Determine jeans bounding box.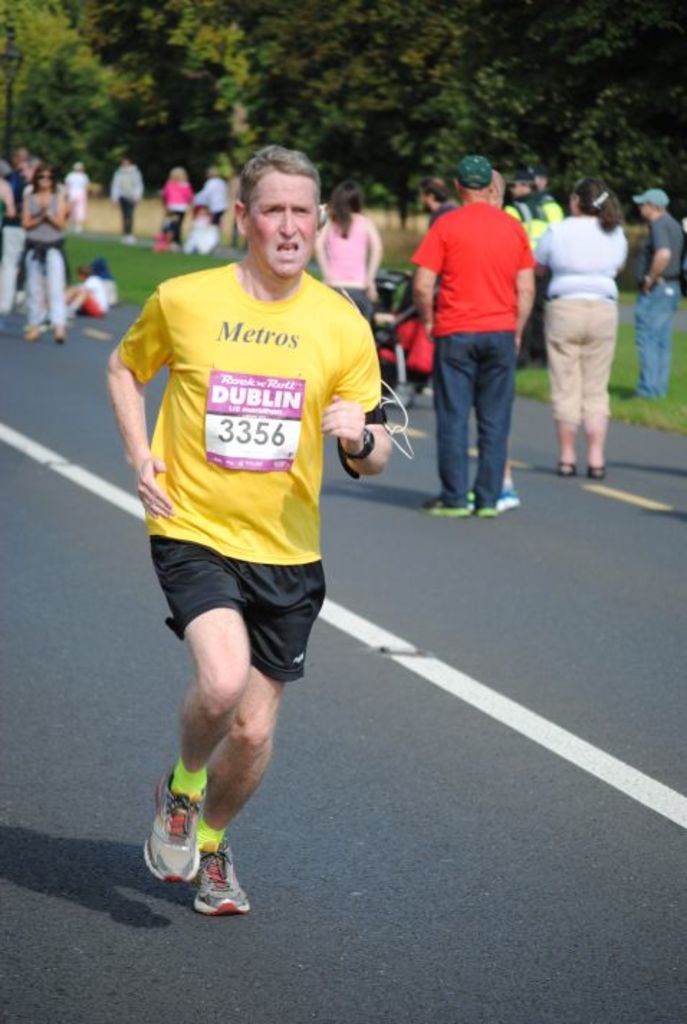
Determined: 440/332/525/502.
